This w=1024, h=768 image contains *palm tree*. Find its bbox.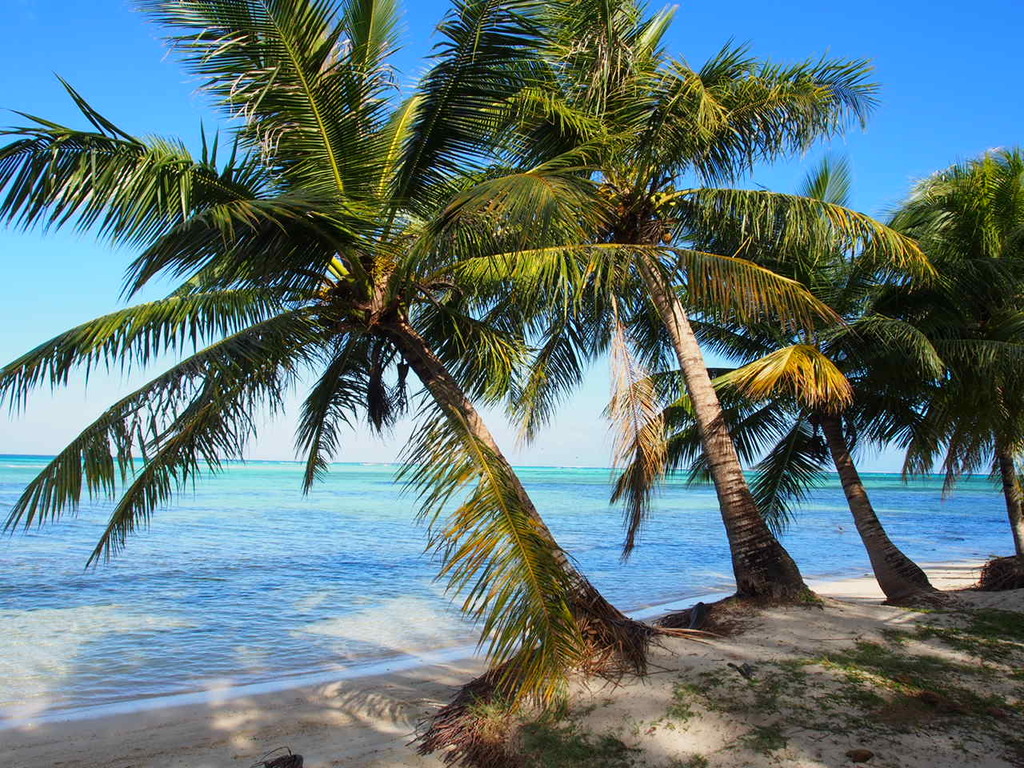
<bbox>51, 17, 930, 738</bbox>.
